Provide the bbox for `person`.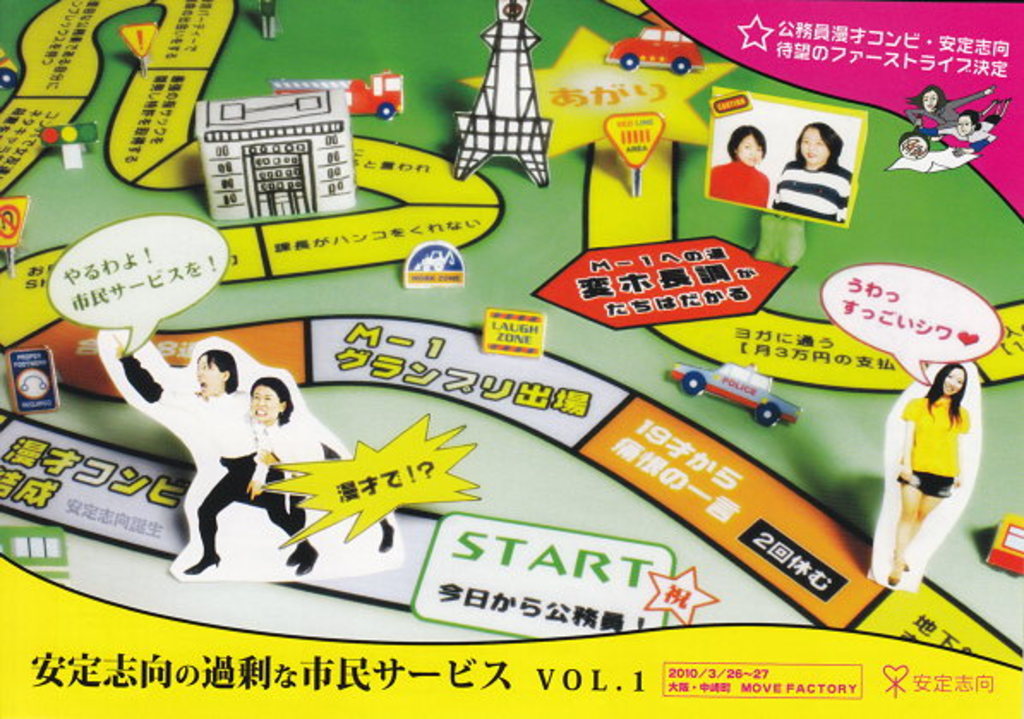
locate(772, 115, 854, 225).
